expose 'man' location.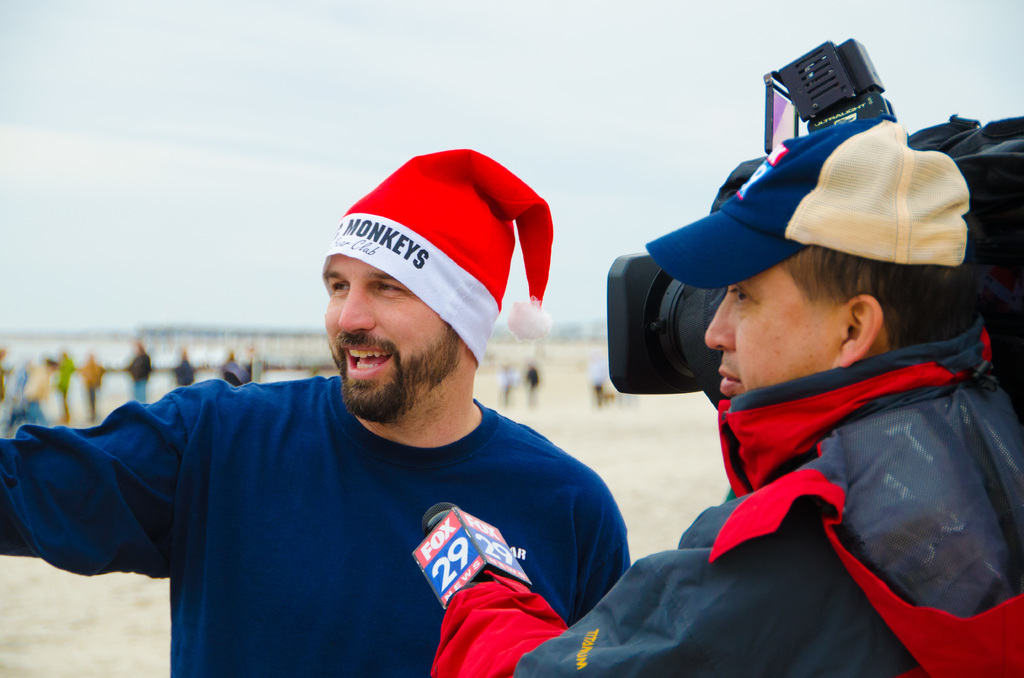
Exposed at BBox(427, 113, 1023, 677).
